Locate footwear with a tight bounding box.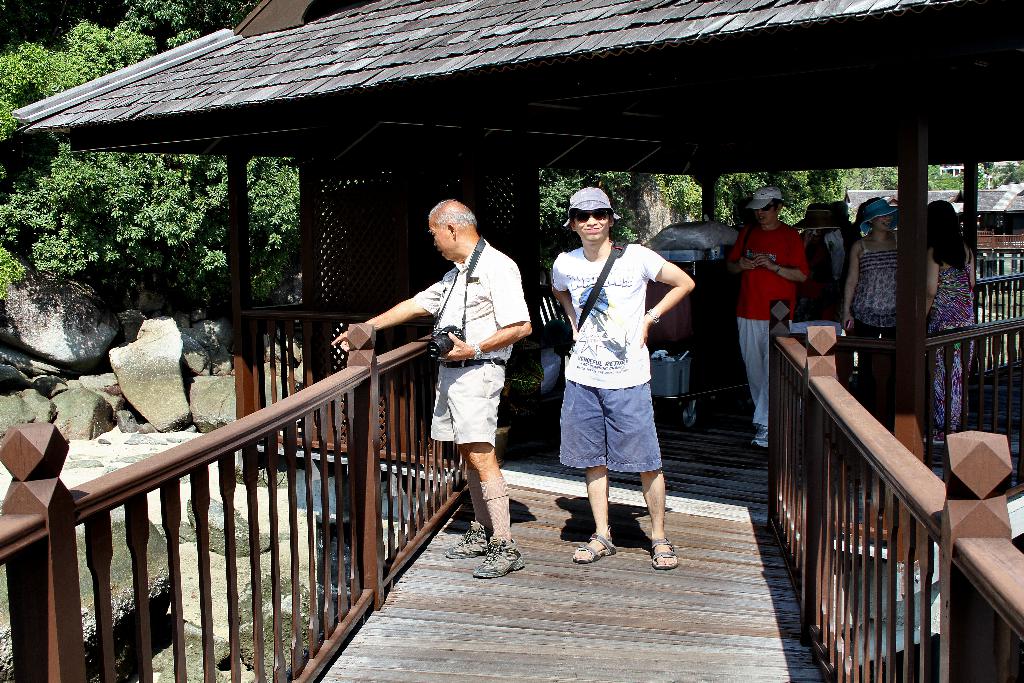
751,424,774,448.
